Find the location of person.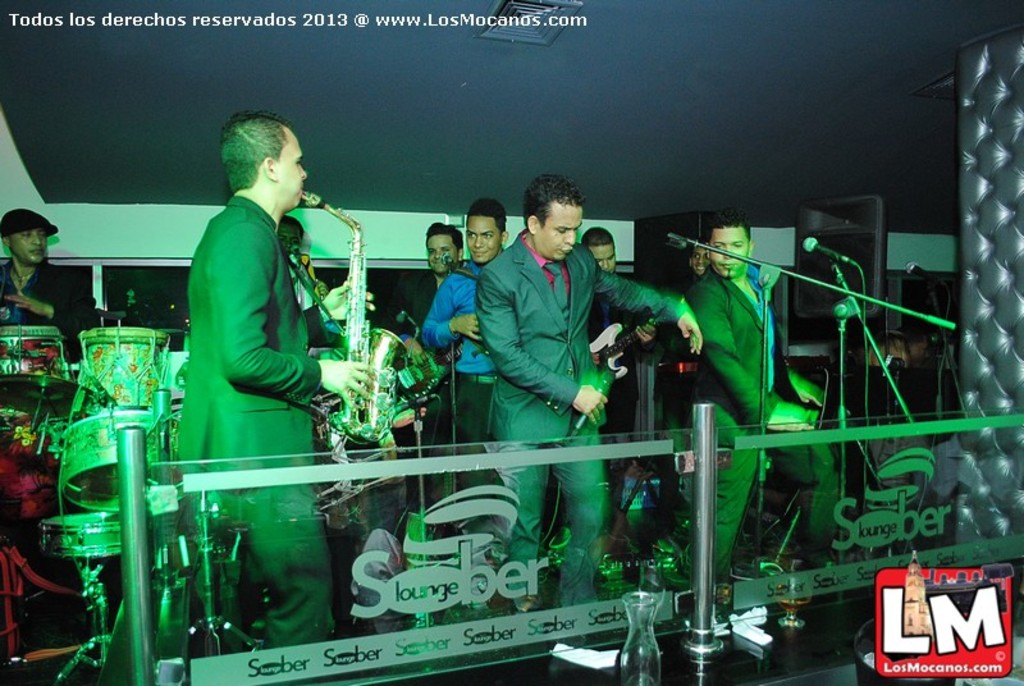
Location: Rect(174, 110, 378, 653).
